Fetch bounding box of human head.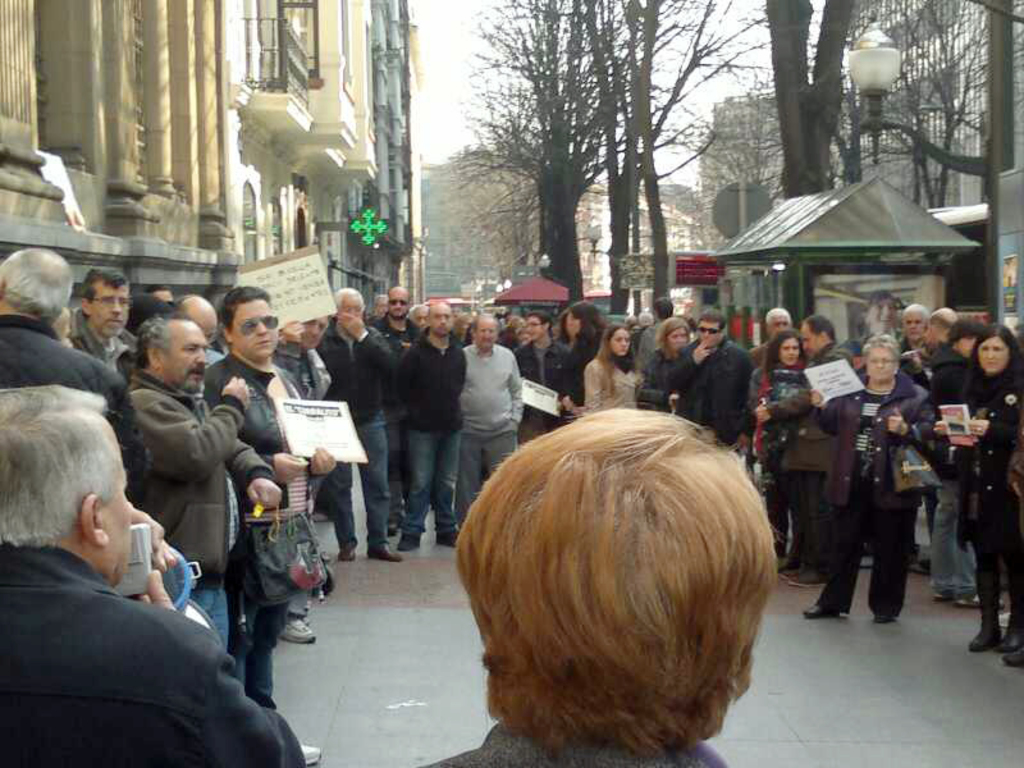
Bbox: locate(470, 314, 494, 349).
